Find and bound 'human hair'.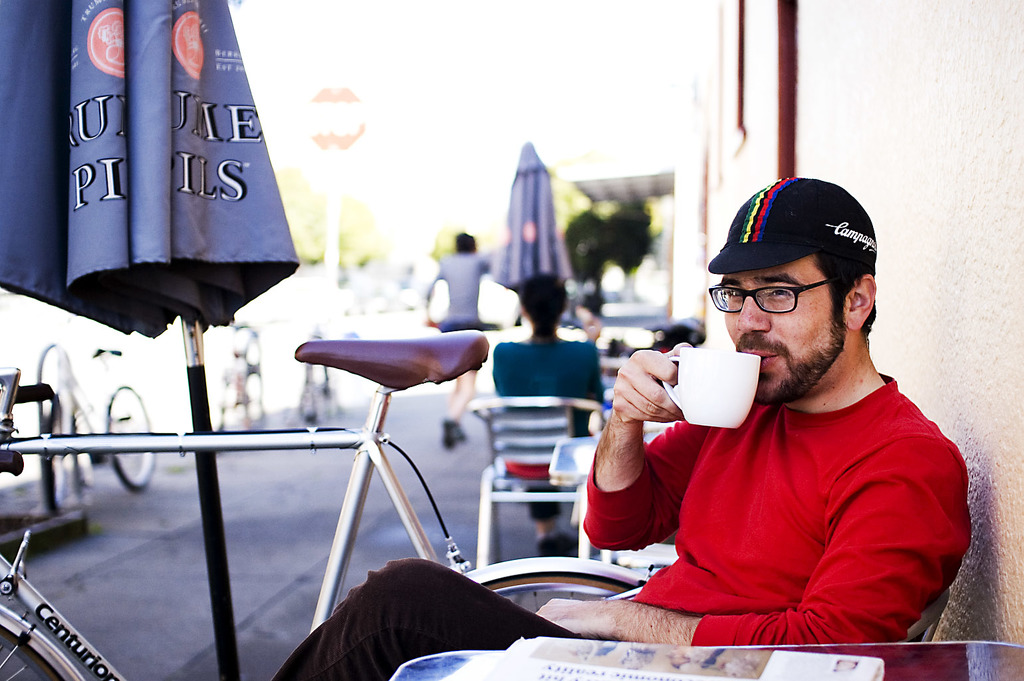
Bound: 457/232/477/253.
